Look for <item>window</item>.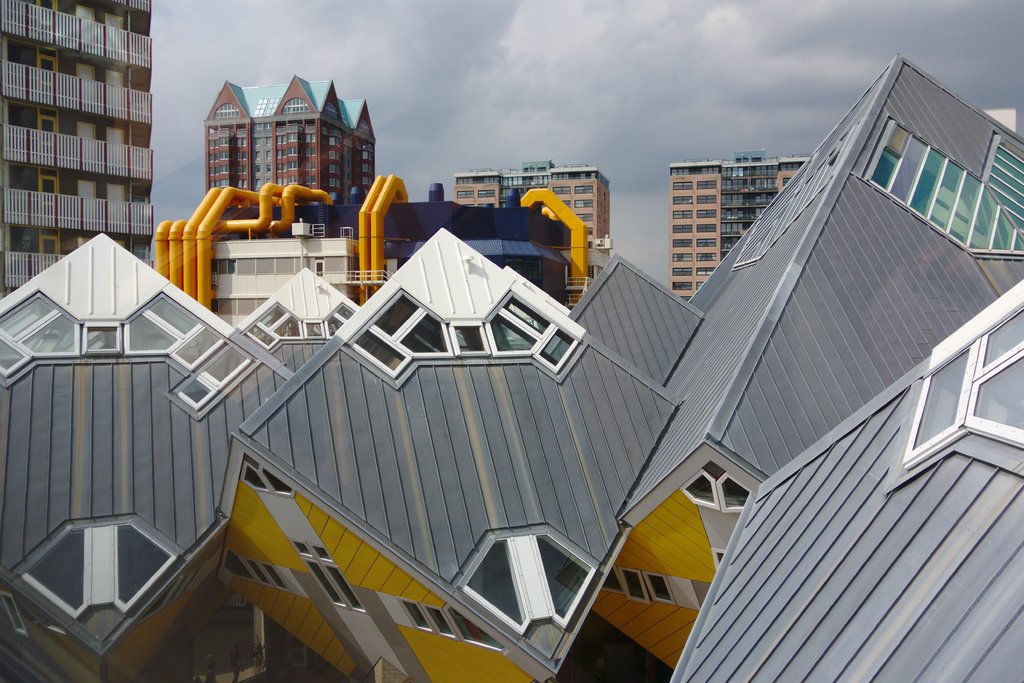
Found: x1=124 y1=291 x2=223 y2=369.
